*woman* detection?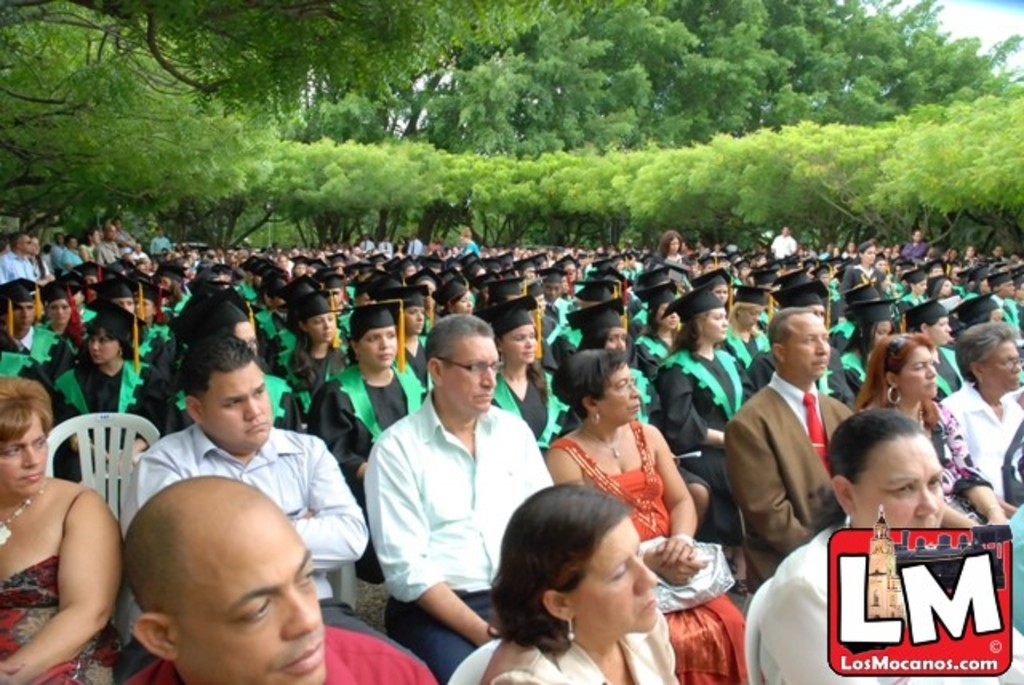
crop(450, 222, 477, 261)
